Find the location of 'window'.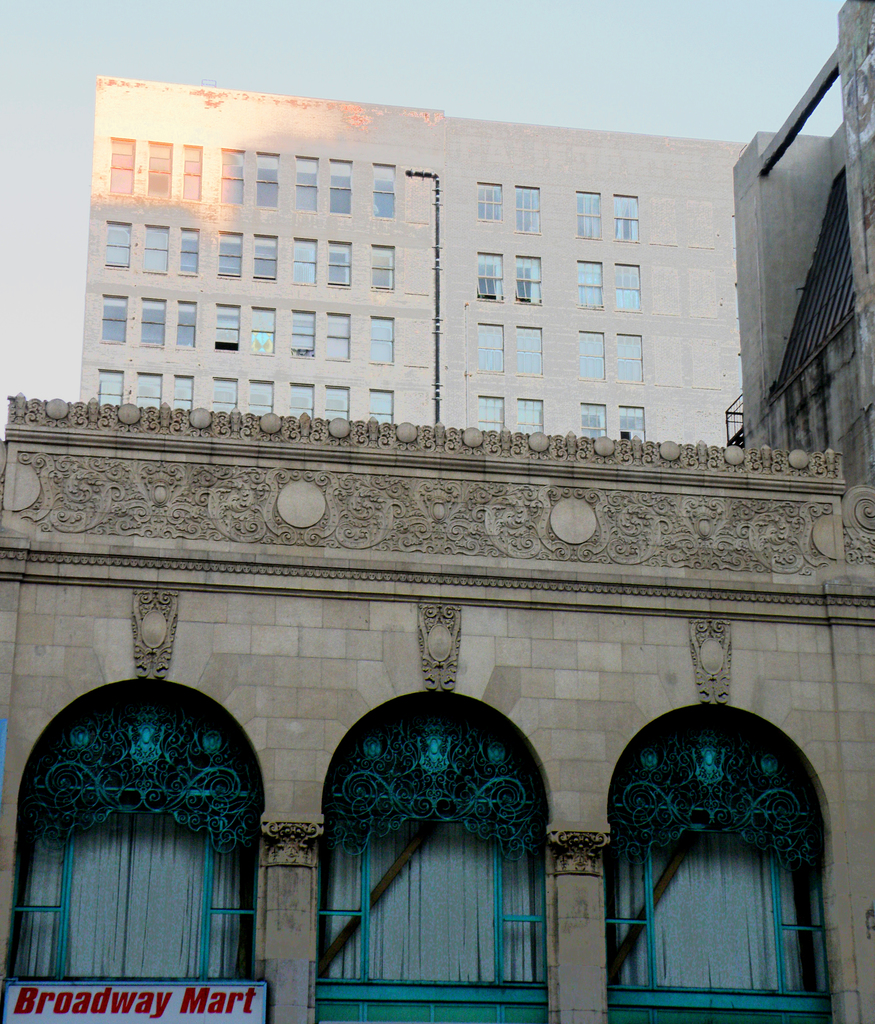
Location: bbox(288, 312, 323, 363).
